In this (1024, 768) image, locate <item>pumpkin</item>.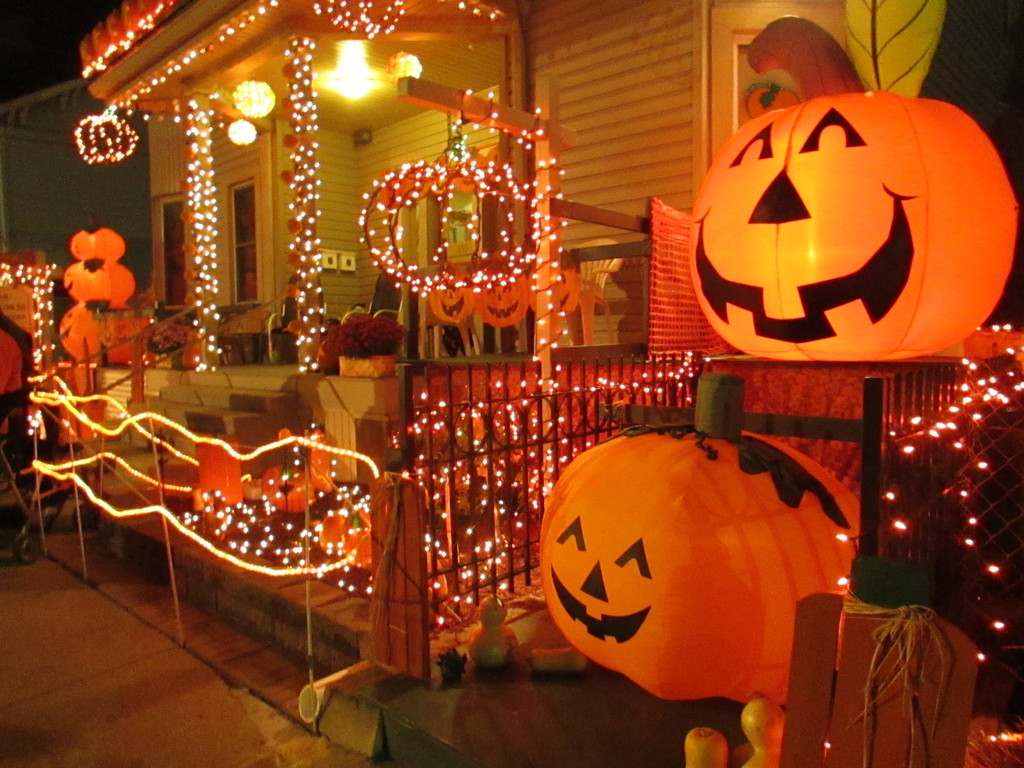
Bounding box: [left=483, top=270, right=531, bottom=323].
